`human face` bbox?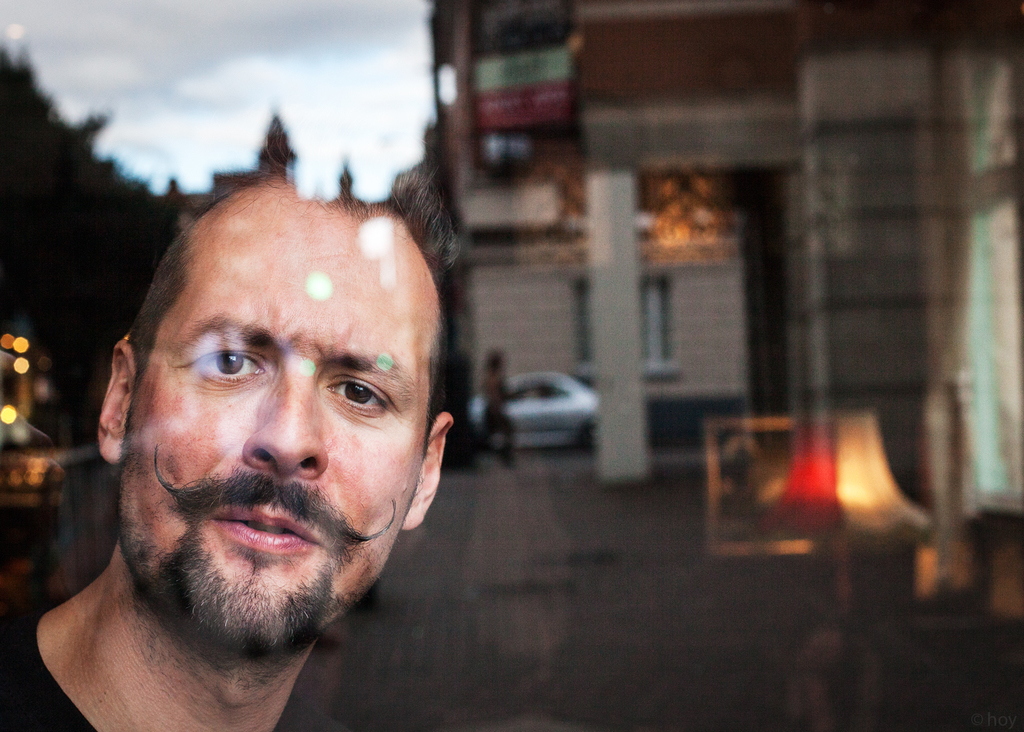
<region>126, 233, 433, 658</region>
